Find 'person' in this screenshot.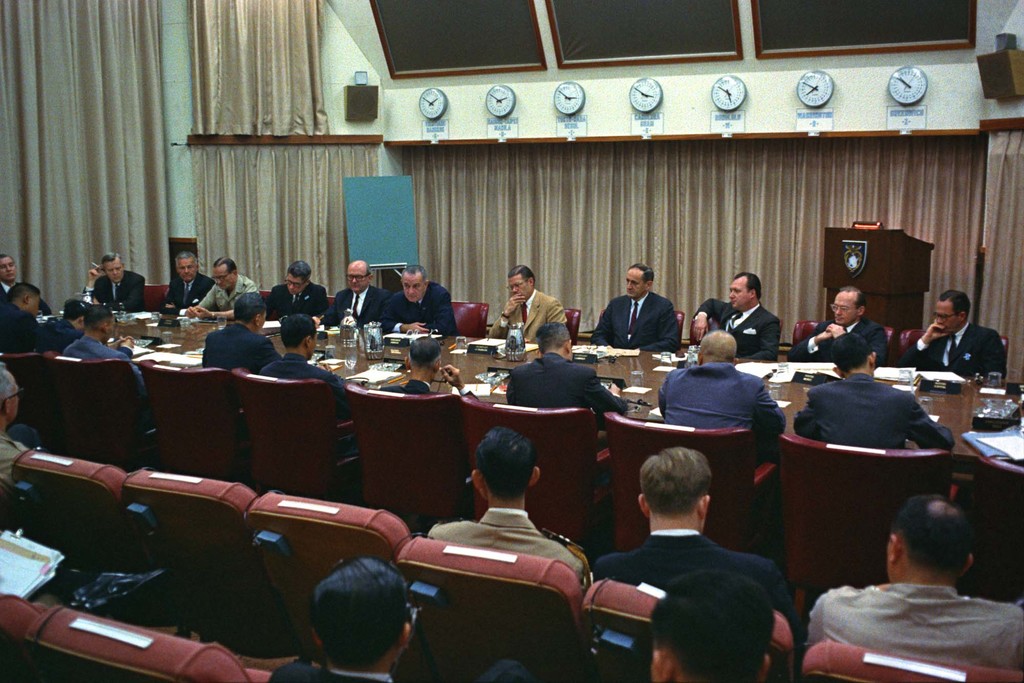
The bounding box for 'person' is l=0, t=278, r=89, b=358.
